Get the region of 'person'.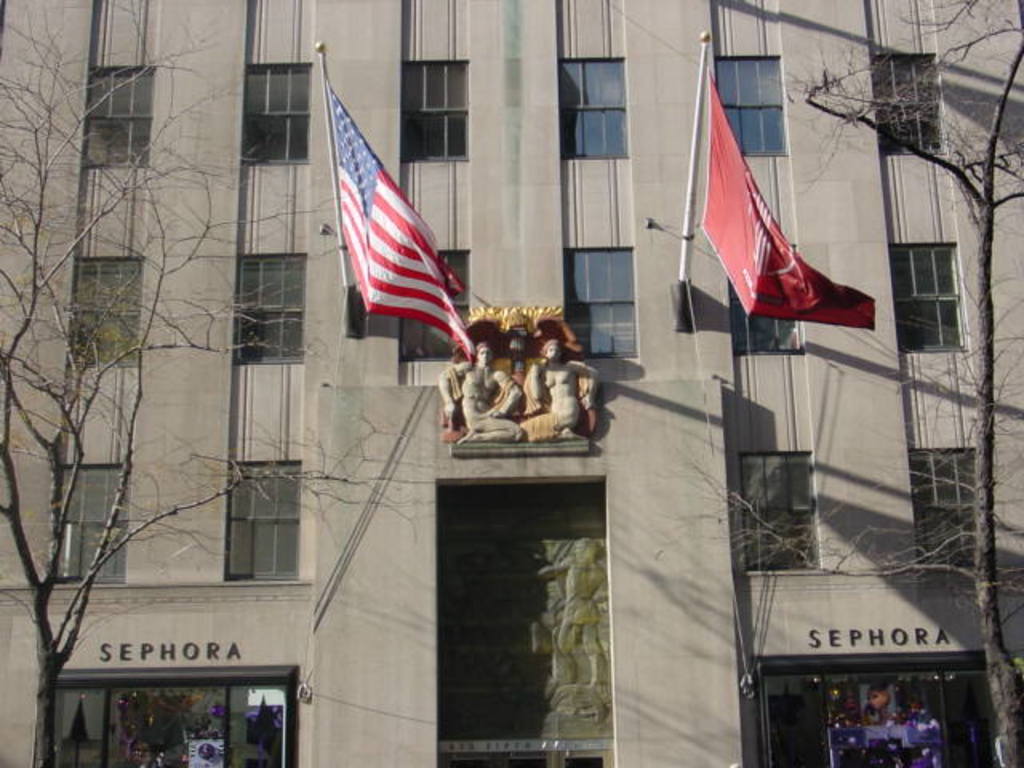
[528,341,602,440].
